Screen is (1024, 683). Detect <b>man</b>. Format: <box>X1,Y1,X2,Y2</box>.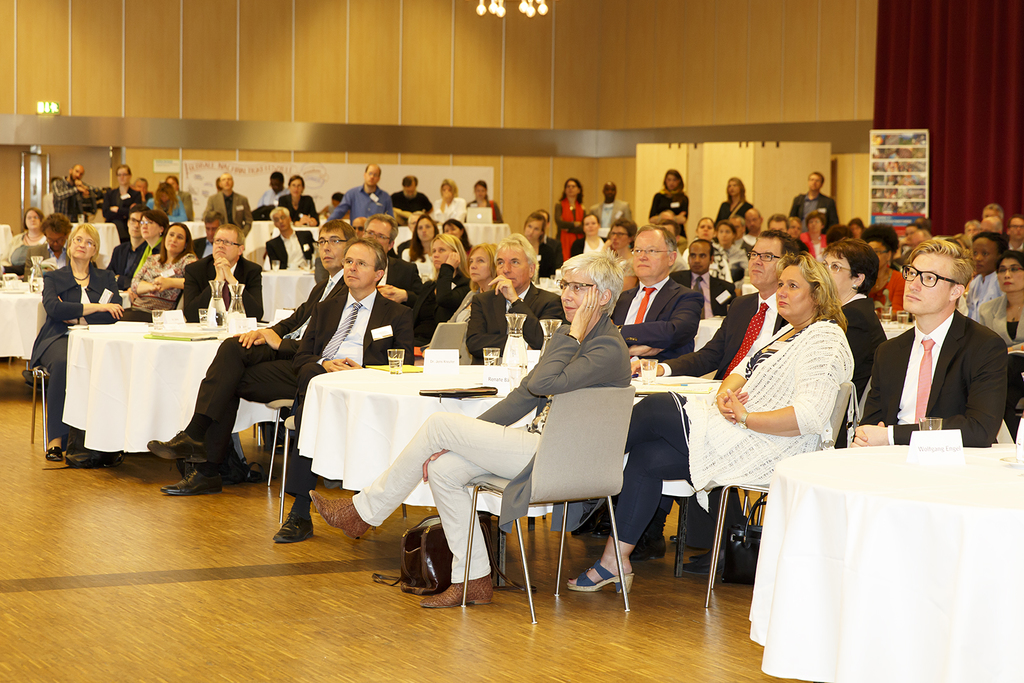
<box>534,207,564,269</box>.
